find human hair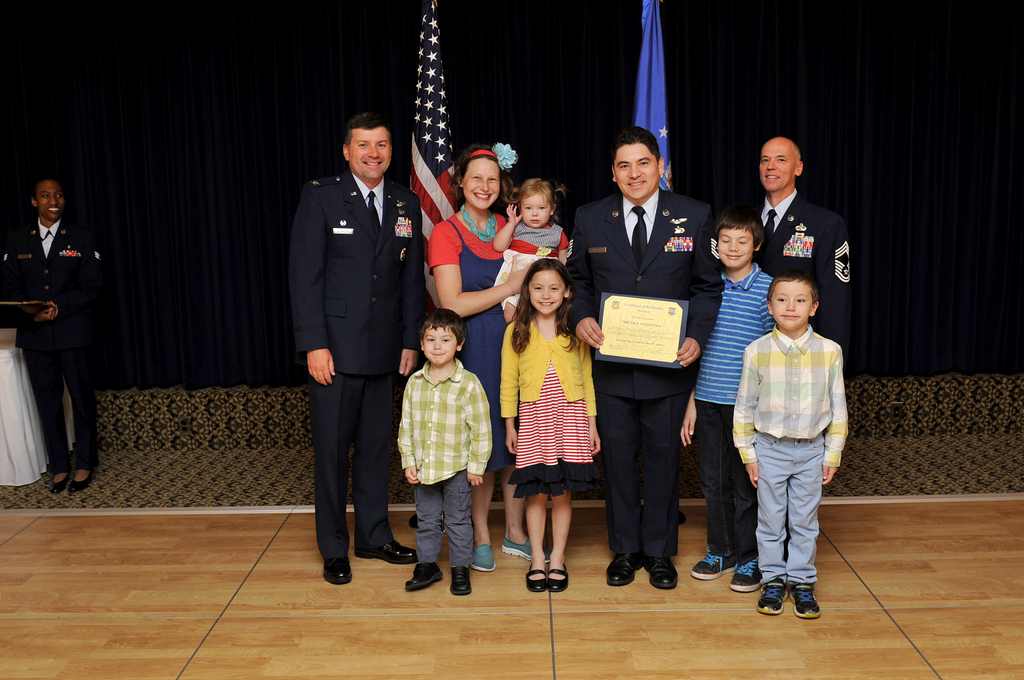
501/266/580/352
